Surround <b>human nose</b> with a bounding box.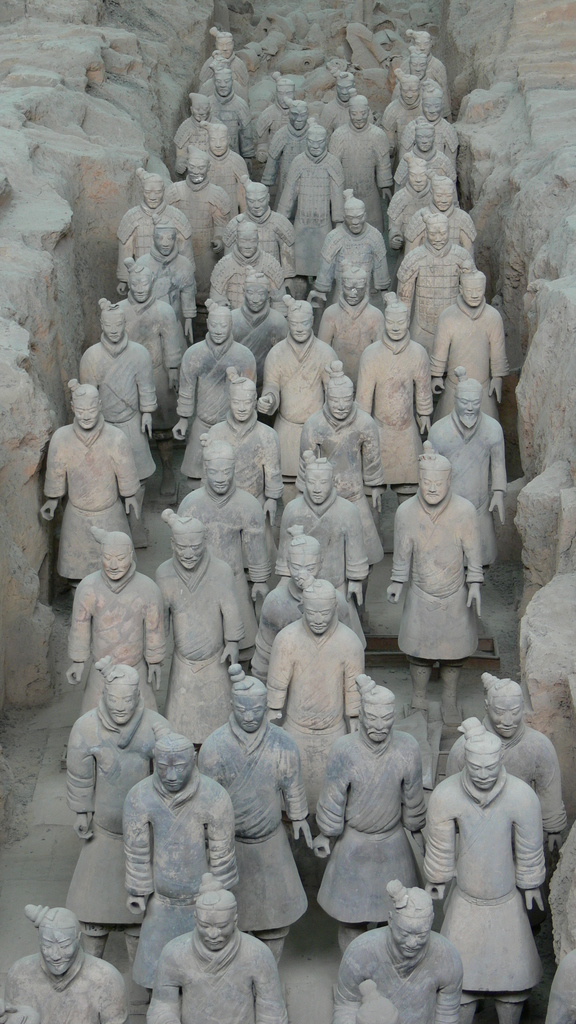
422, 44, 424, 49.
